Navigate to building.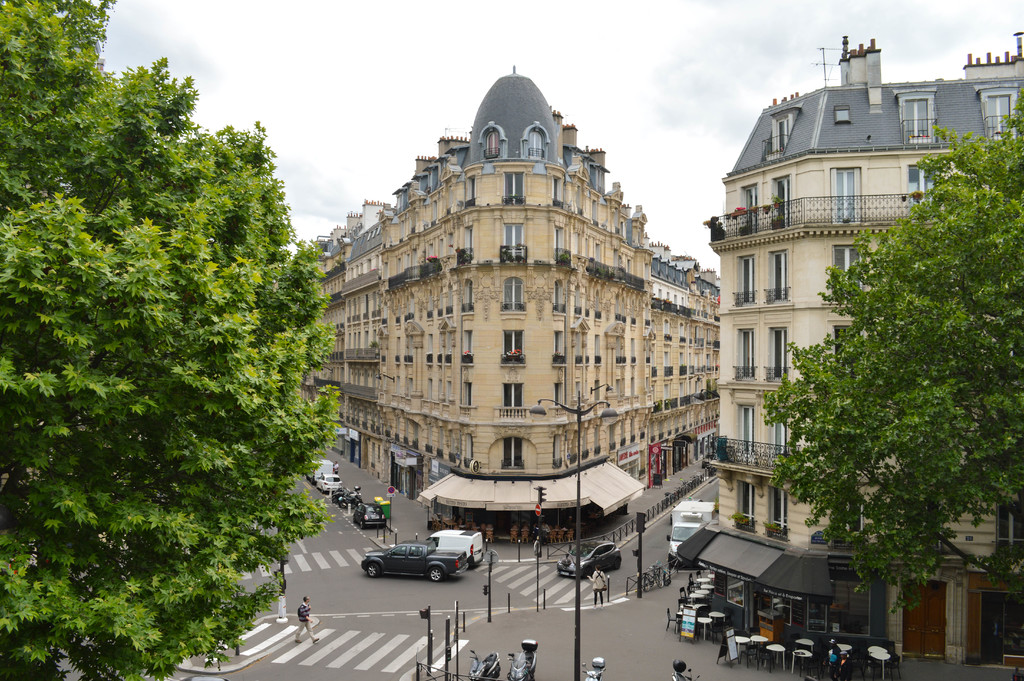
Navigation target: x1=294, y1=65, x2=719, y2=541.
